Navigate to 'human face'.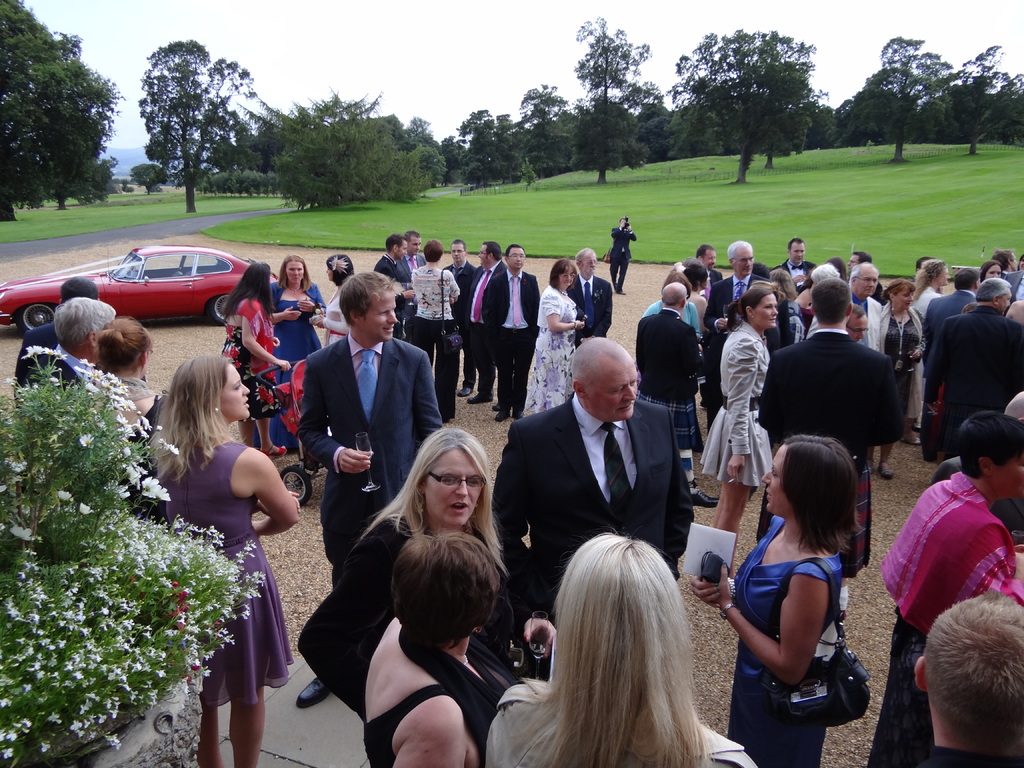
Navigation target: region(584, 362, 639, 420).
